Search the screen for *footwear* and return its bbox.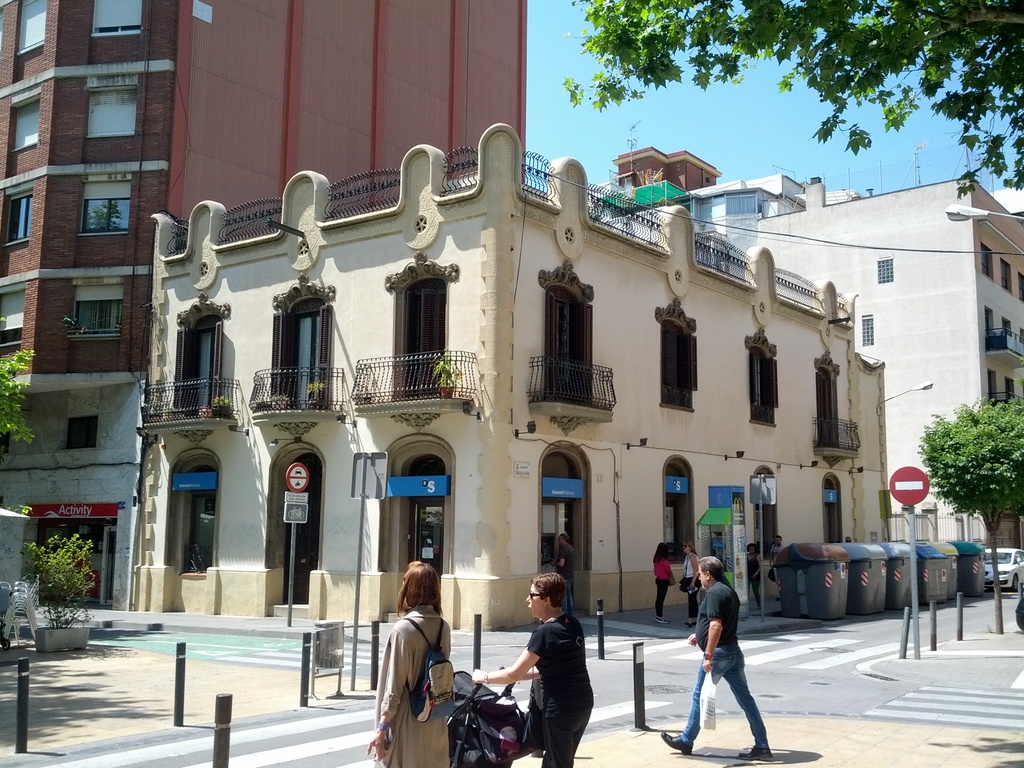
Found: x1=657, y1=618, x2=670, y2=622.
